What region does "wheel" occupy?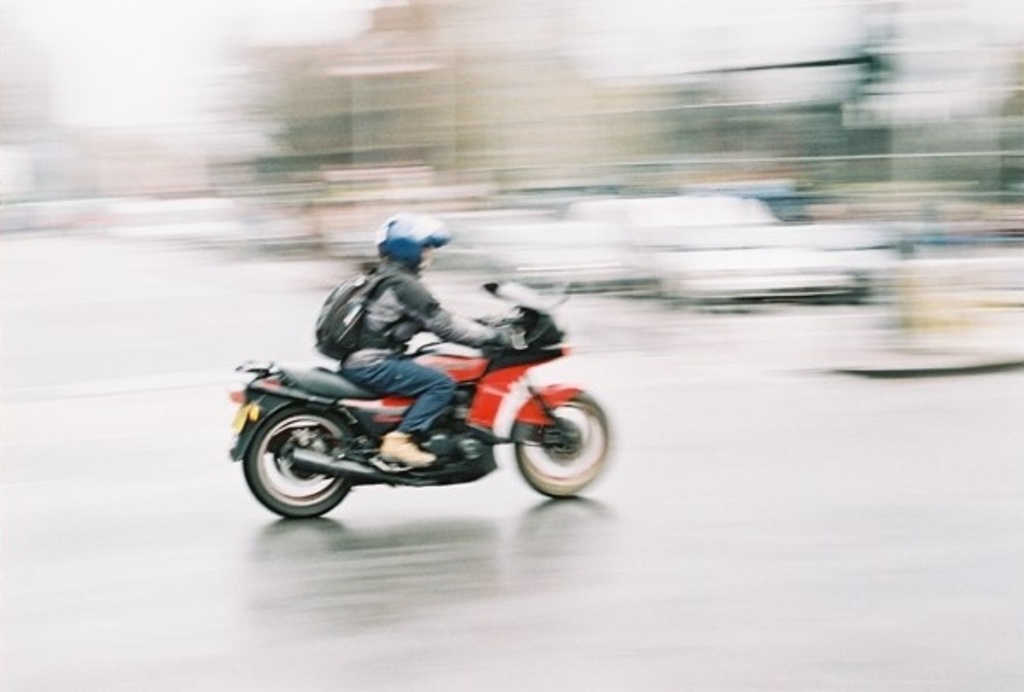
rect(512, 384, 612, 493).
